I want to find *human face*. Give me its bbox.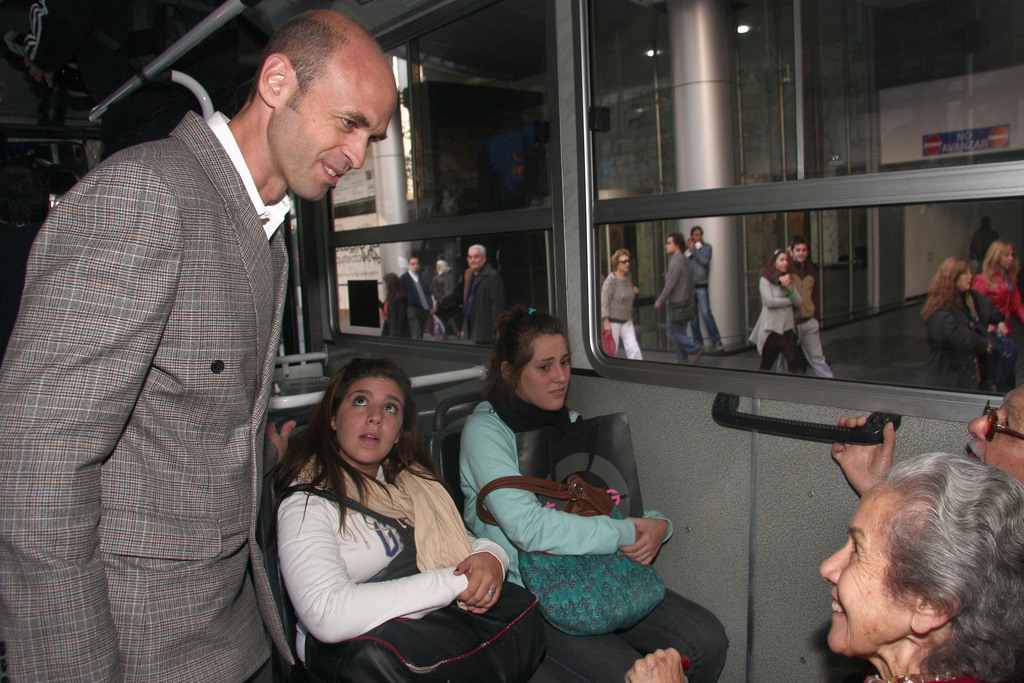
detection(618, 254, 632, 273).
